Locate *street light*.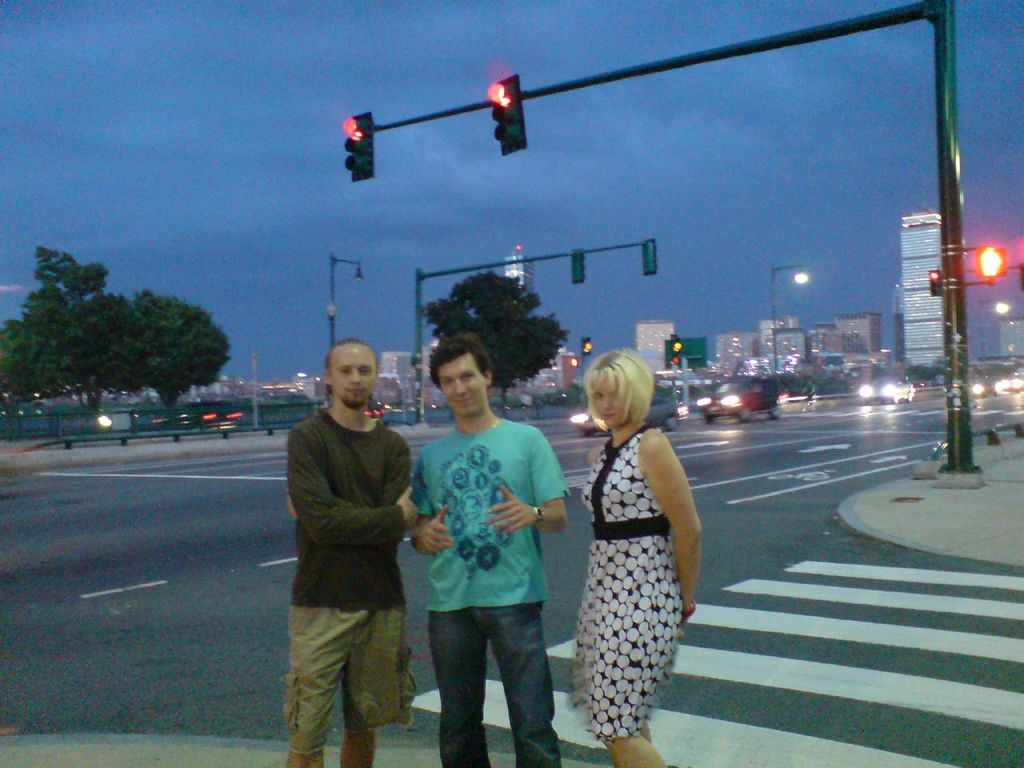
Bounding box: Rect(322, 247, 369, 390).
